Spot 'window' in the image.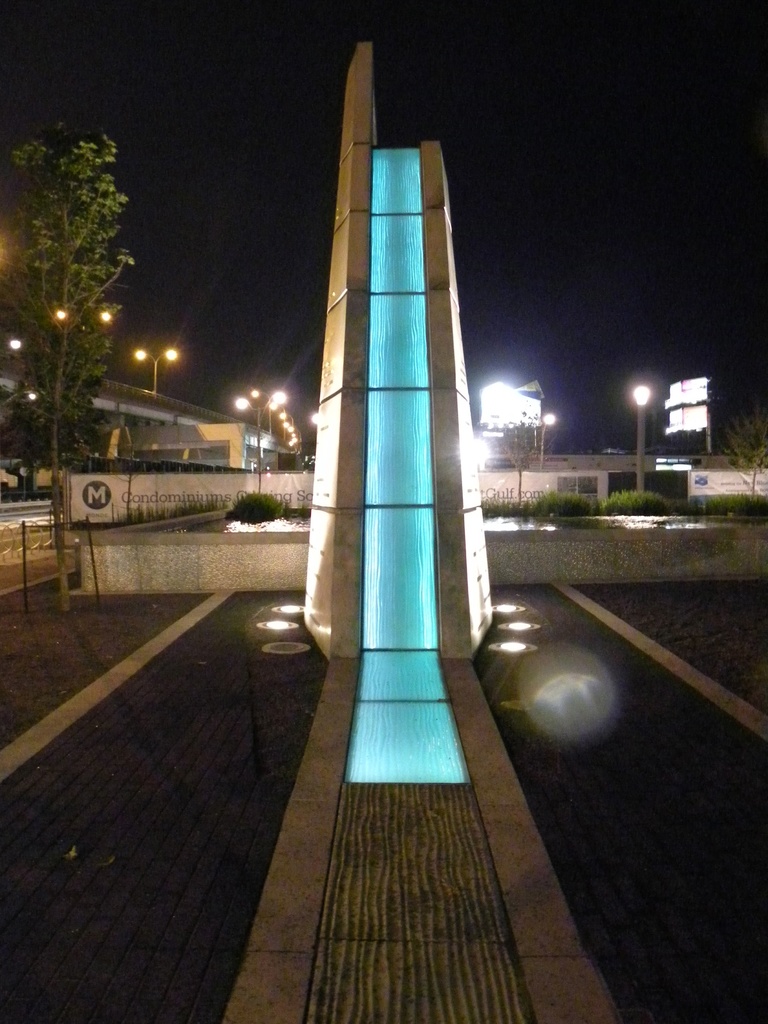
'window' found at region(345, 702, 462, 781).
